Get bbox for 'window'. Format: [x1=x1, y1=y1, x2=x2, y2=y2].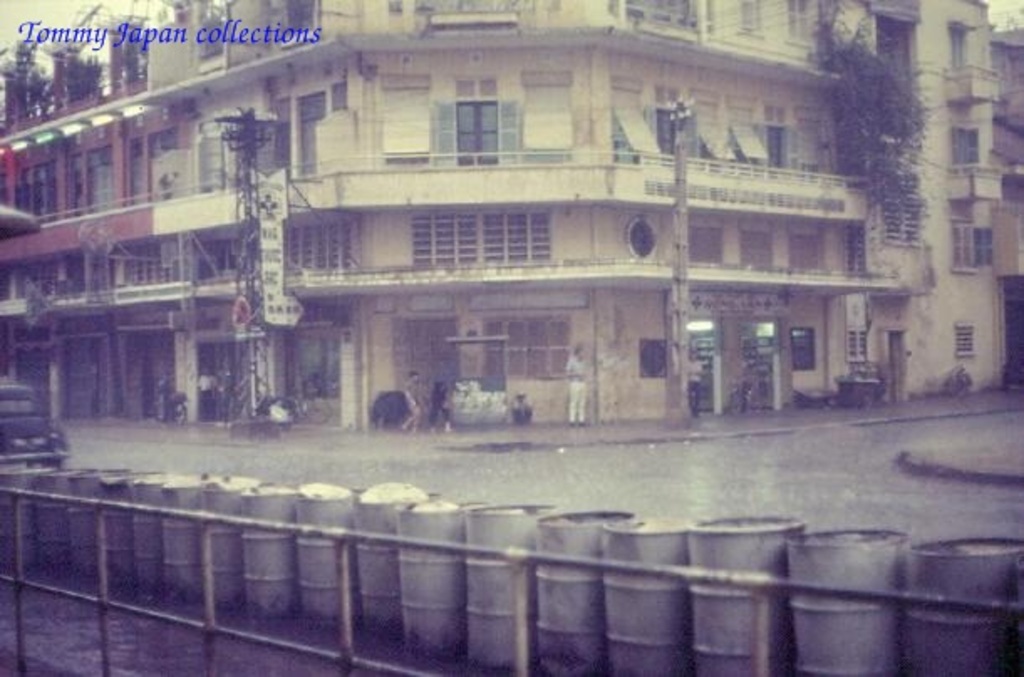
[x1=947, y1=230, x2=994, y2=273].
